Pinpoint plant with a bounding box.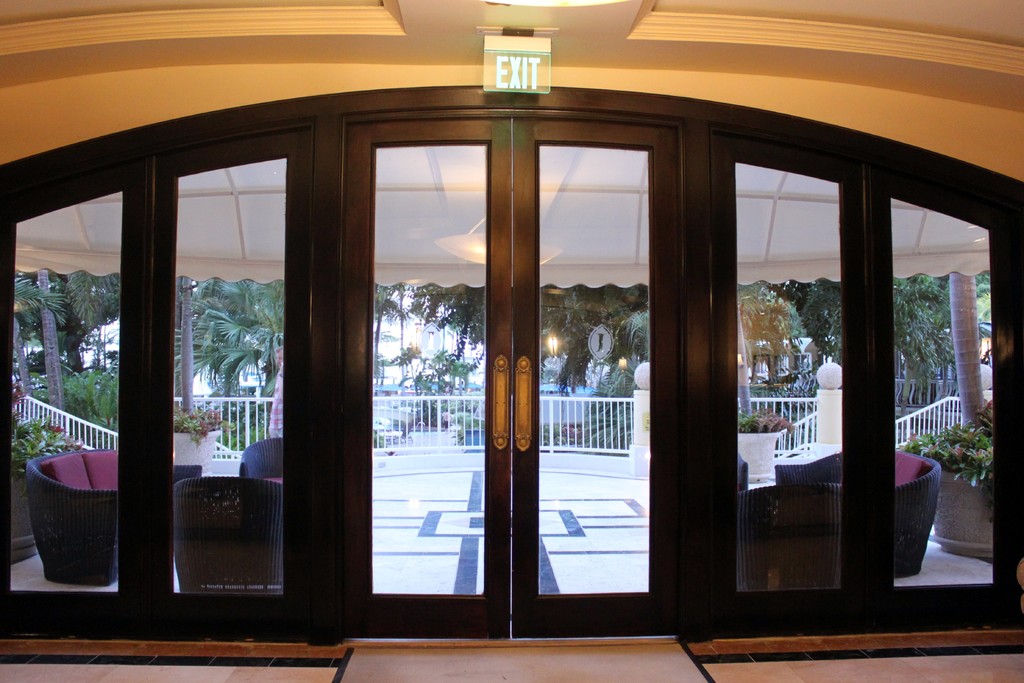
(left=52, top=359, right=119, bottom=438).
